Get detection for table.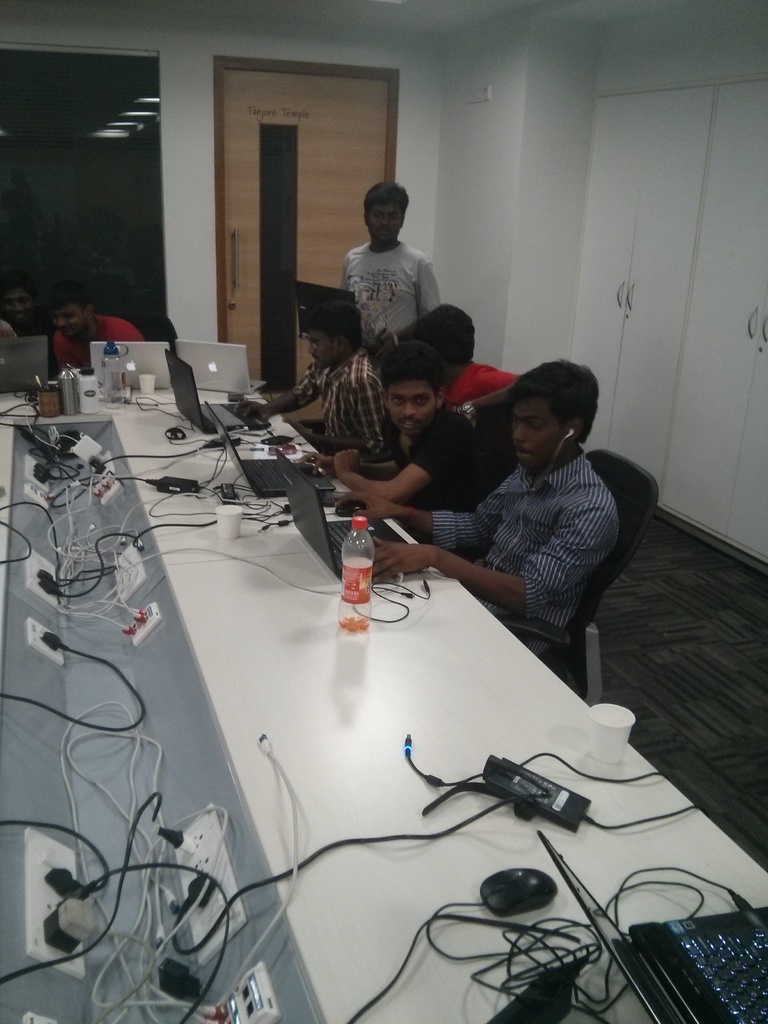
Detection: BBox(0, 381, 767, 1023).
